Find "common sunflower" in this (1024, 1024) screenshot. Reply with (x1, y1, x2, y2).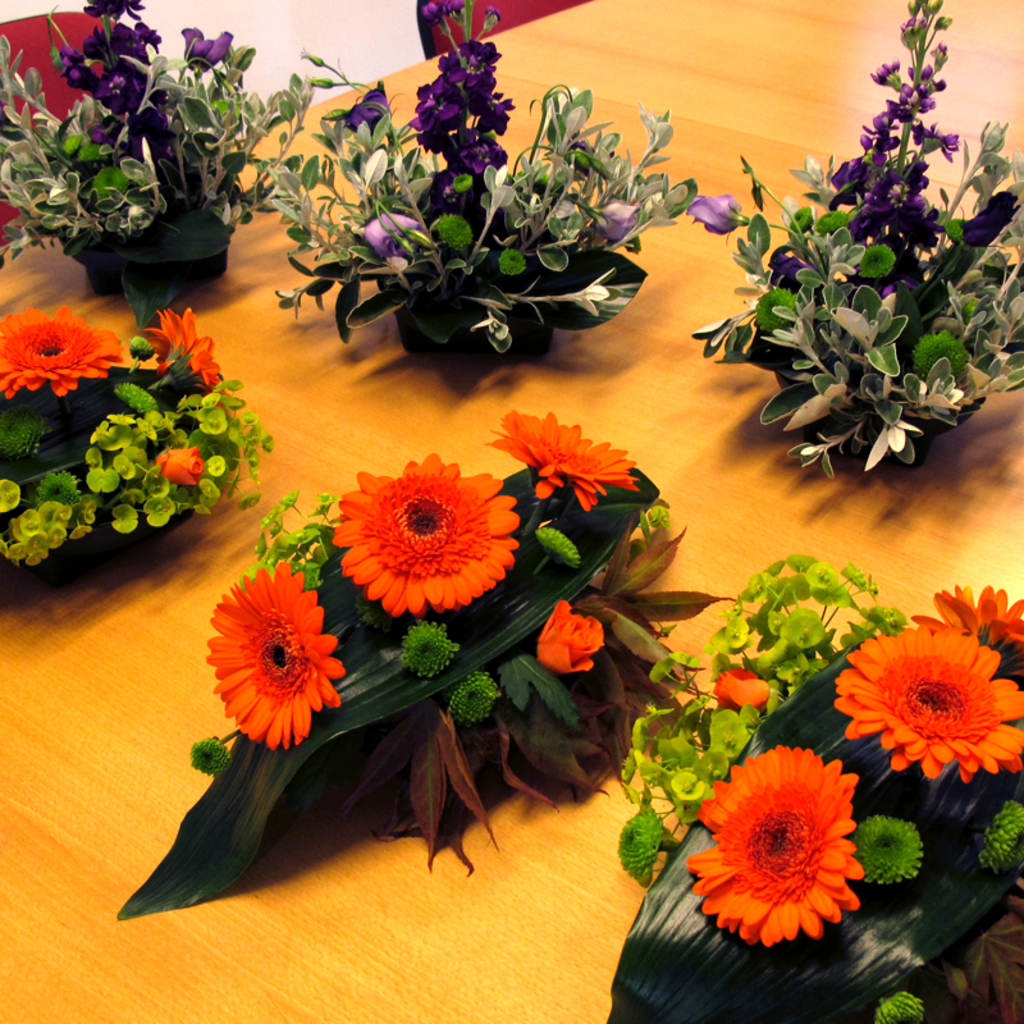
(684, 741, 881, 942).
